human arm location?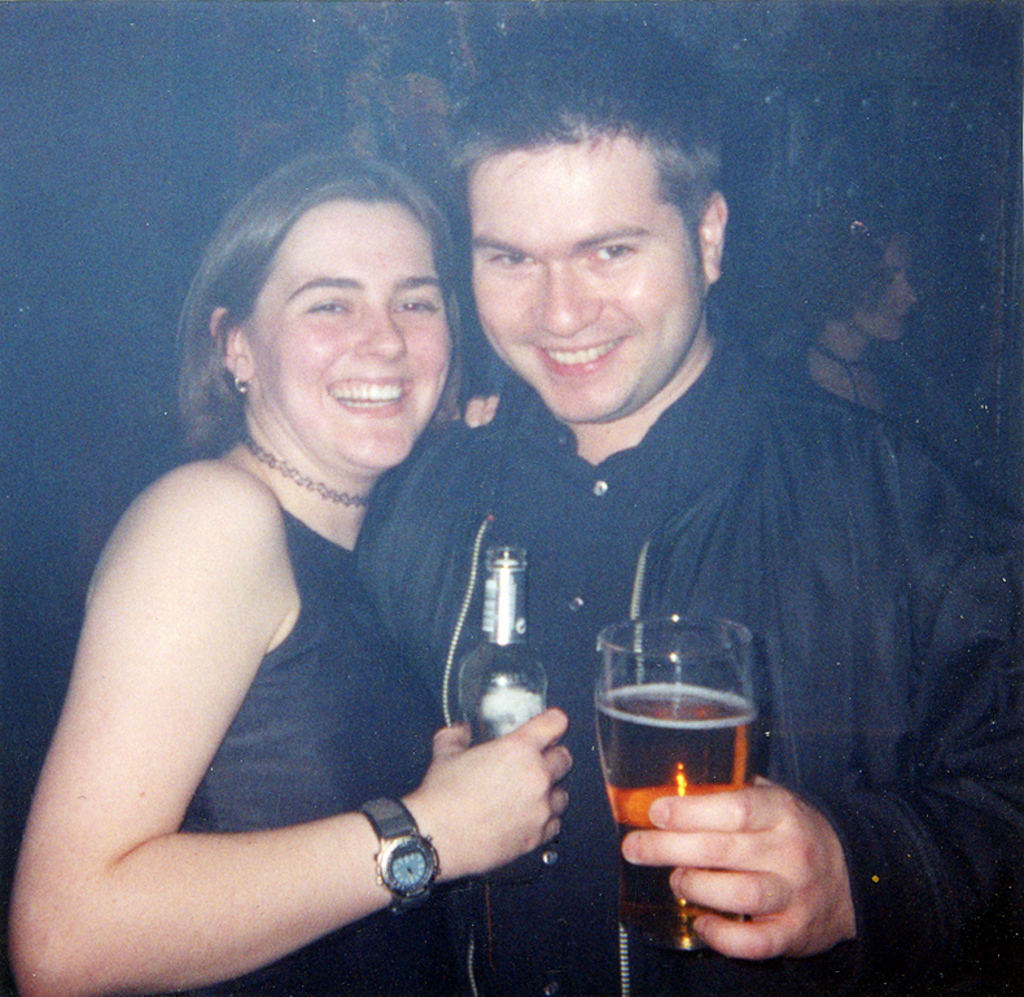
[left=41, top=465, right=463, bottom=987]
